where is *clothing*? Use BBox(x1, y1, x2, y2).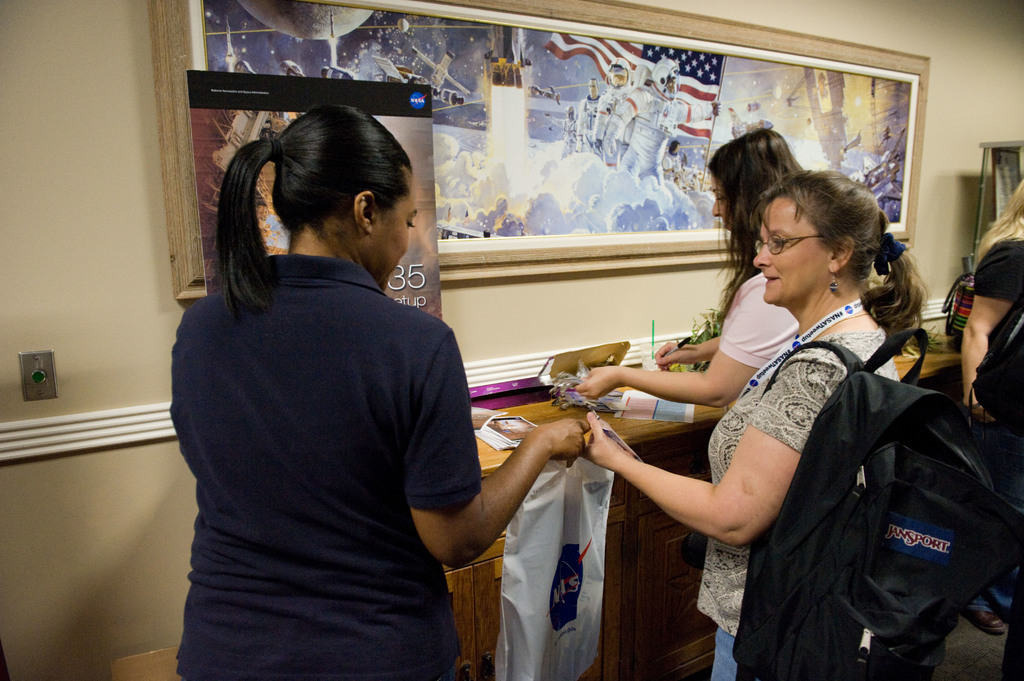
BBox(698, 324, 896, 680).
